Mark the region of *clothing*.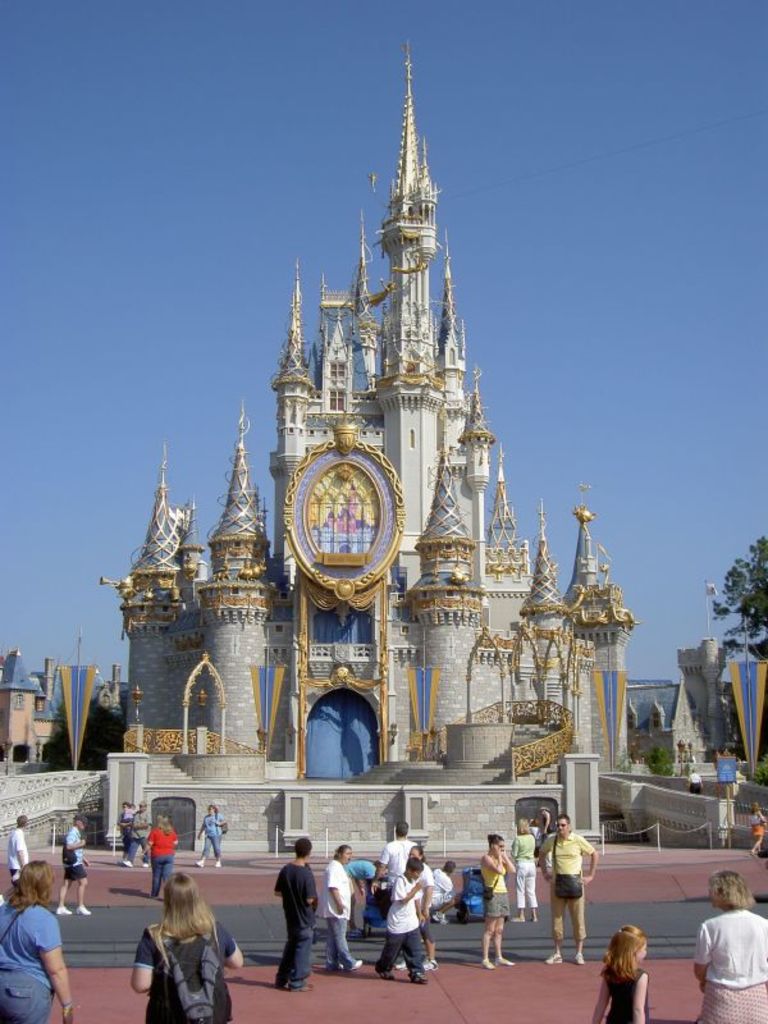
Region: {"x1": 536, "y1": 840, "x2": 582, "y2": 887}.
